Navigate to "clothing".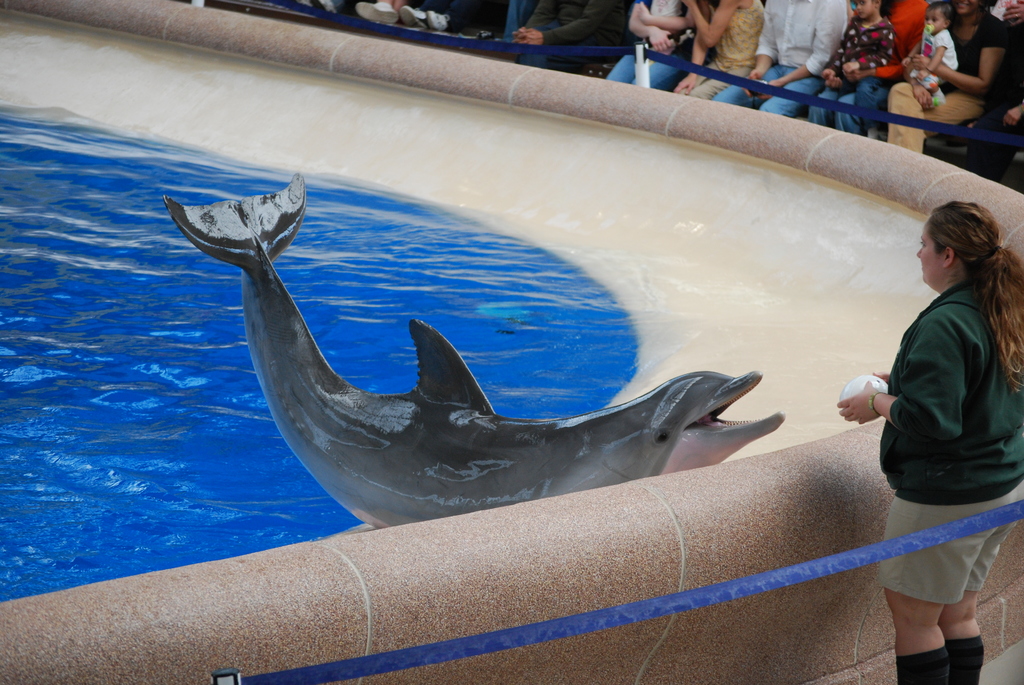
Navigation target: box(876, 284, 1023, 606).
